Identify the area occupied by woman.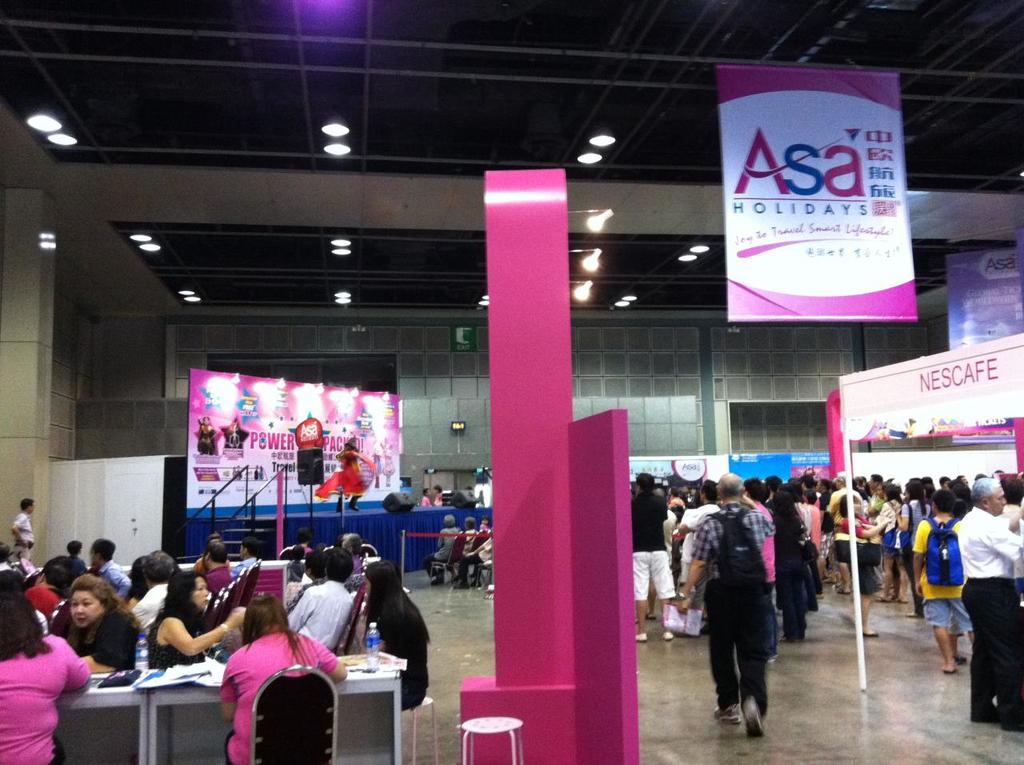
Area: [0, 594, 89, 764].
